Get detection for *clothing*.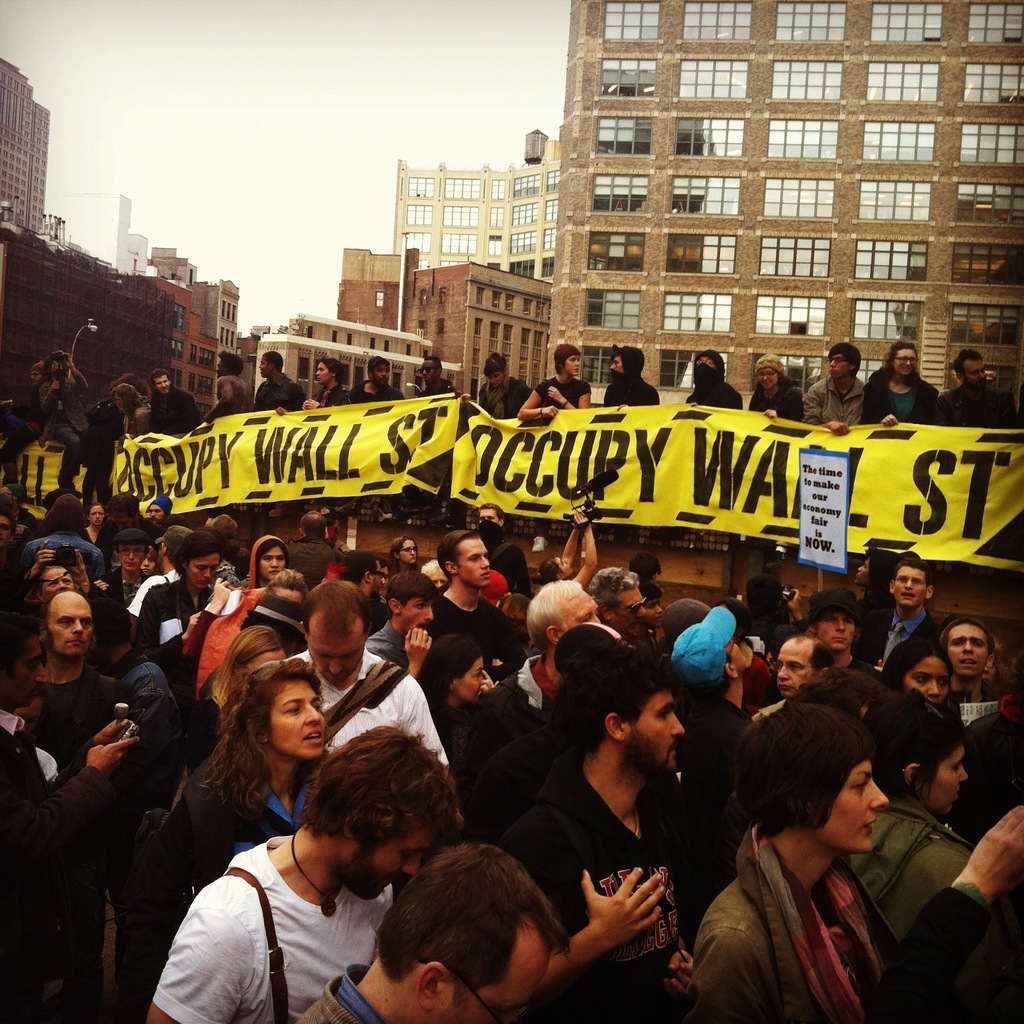
Detection: 801 376 869 429.
